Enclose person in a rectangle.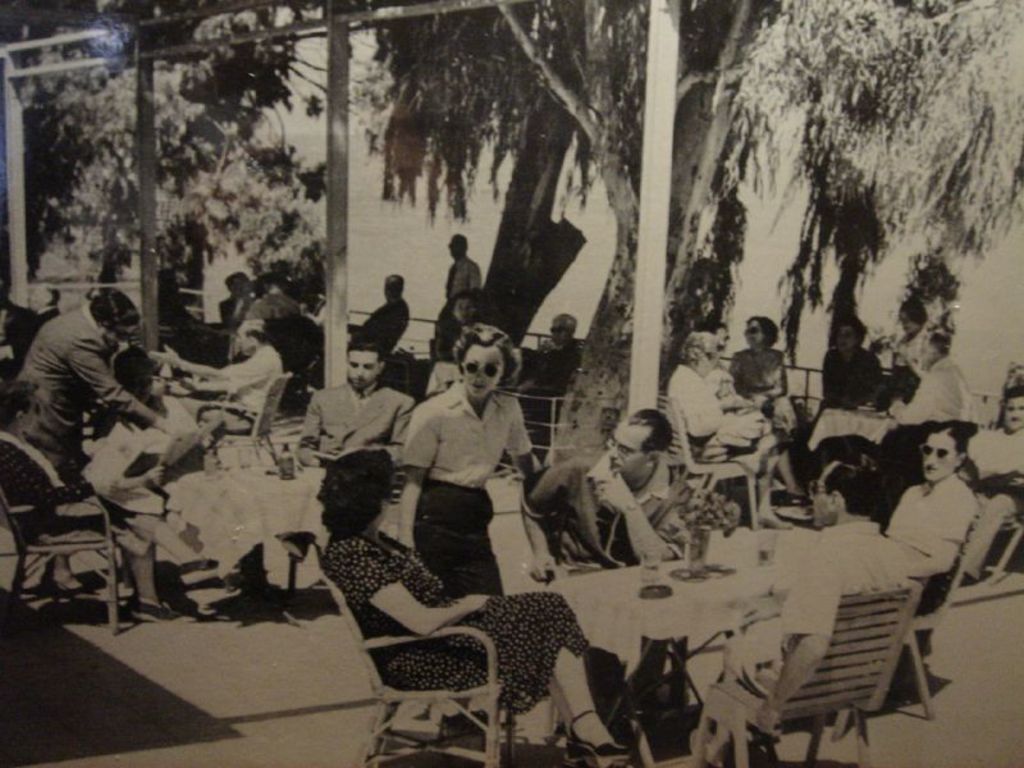
BBox(901, 314, 963, 413).
